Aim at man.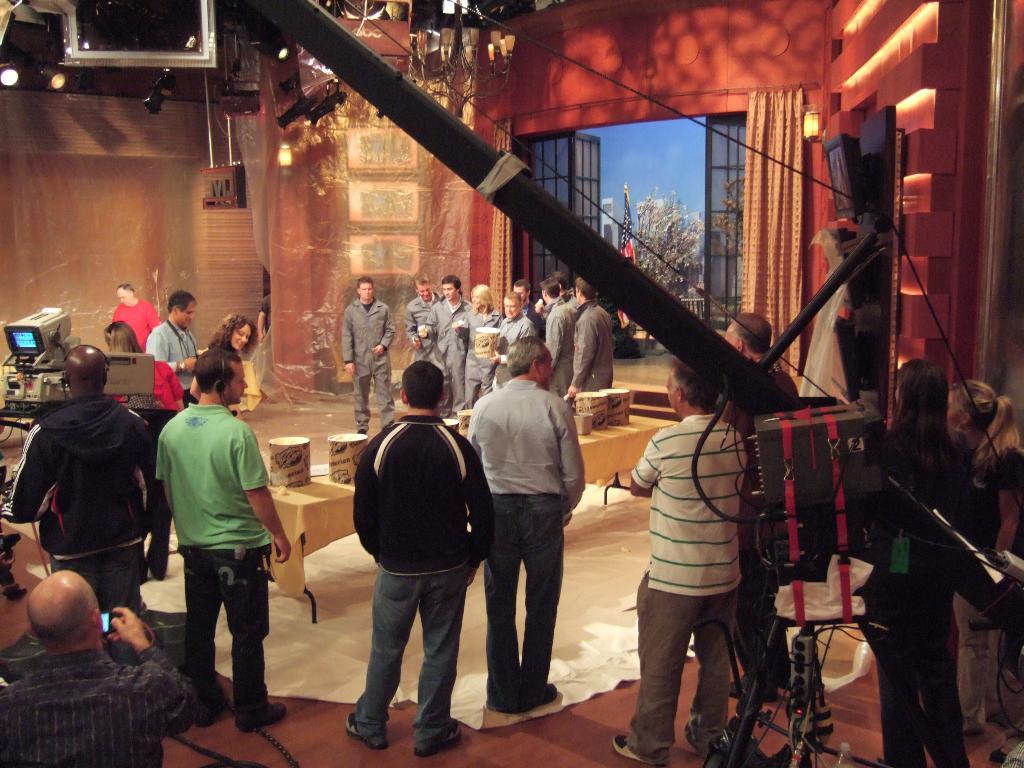
Aimed at box=[153, 346, 296, 737].
